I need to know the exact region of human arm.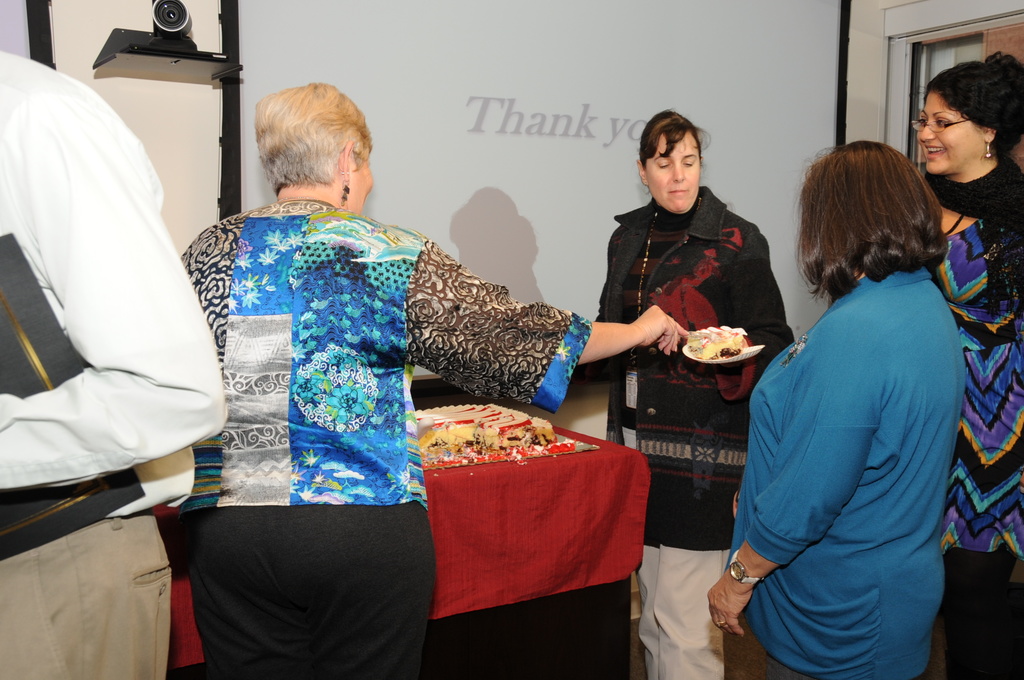
Region: Rect(703, 542, 774, 636).
